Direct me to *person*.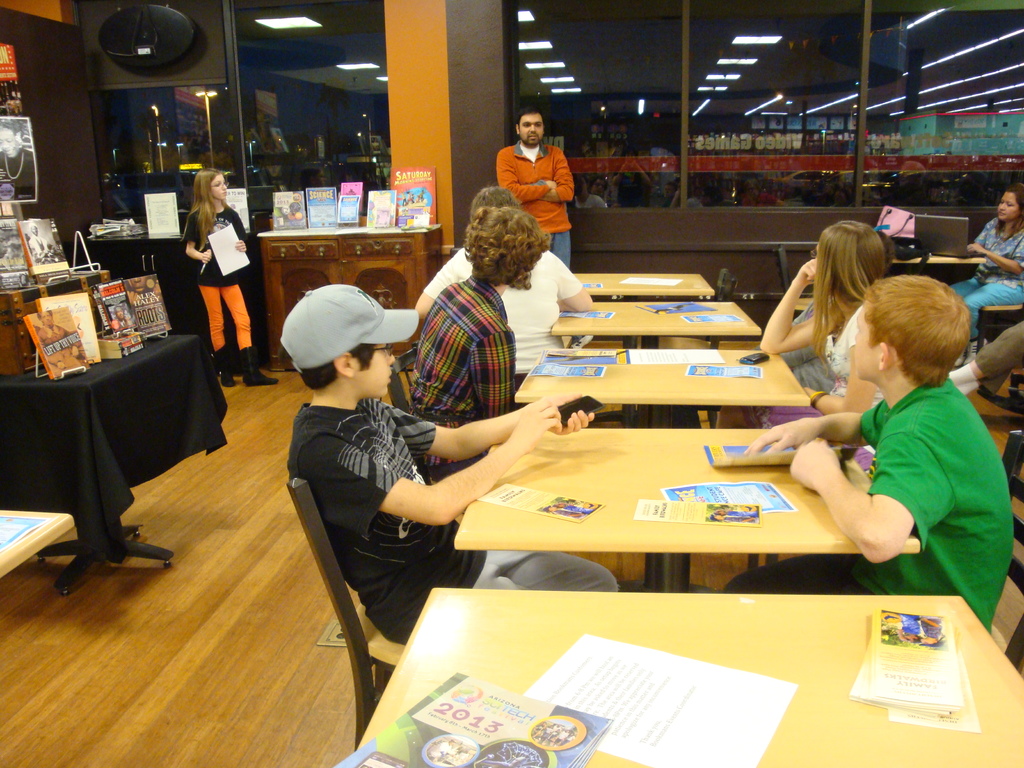
Direction: [x1=187, y1=170, x2=278, y2=388].
